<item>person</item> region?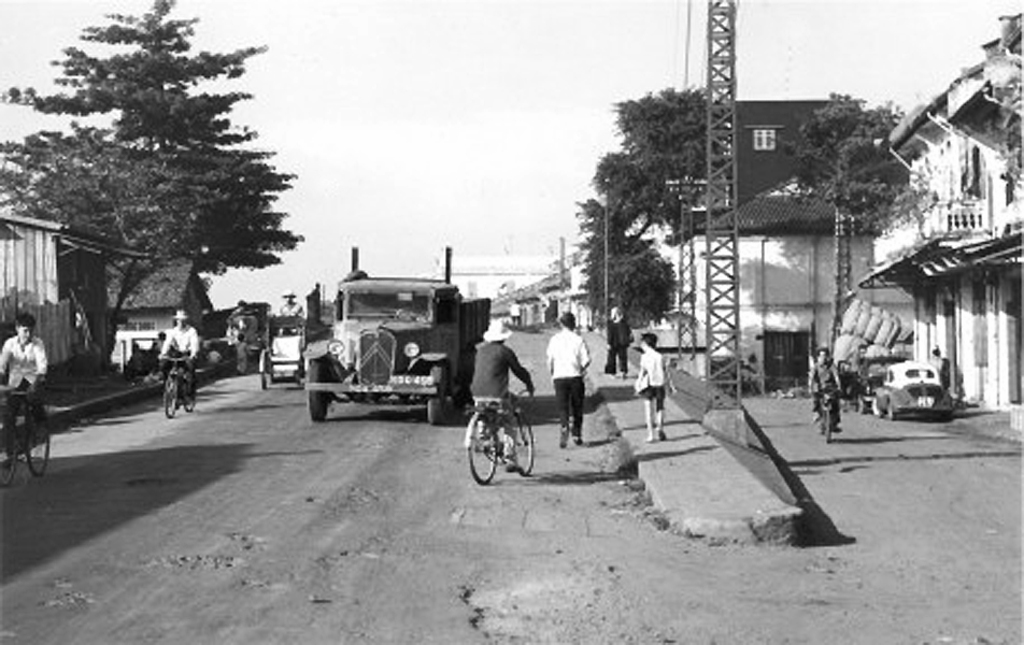
bbox(468, 317, 534, 471)
